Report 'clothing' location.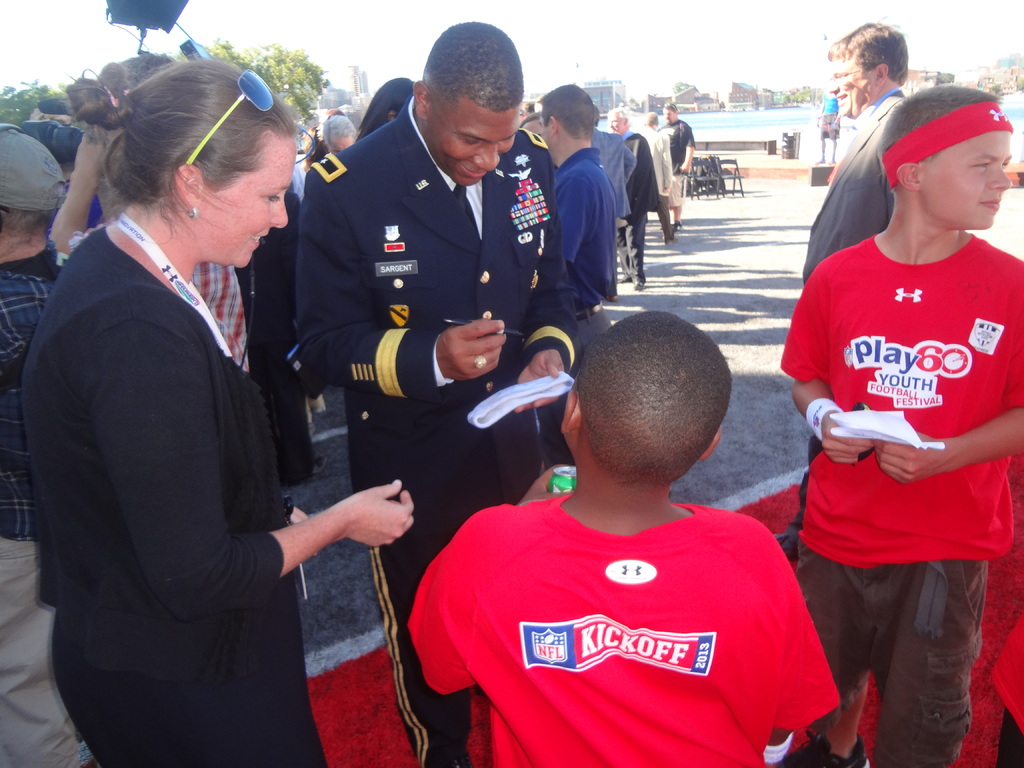
Report: [x1=410, y1=493, x2=840, y2=767].
